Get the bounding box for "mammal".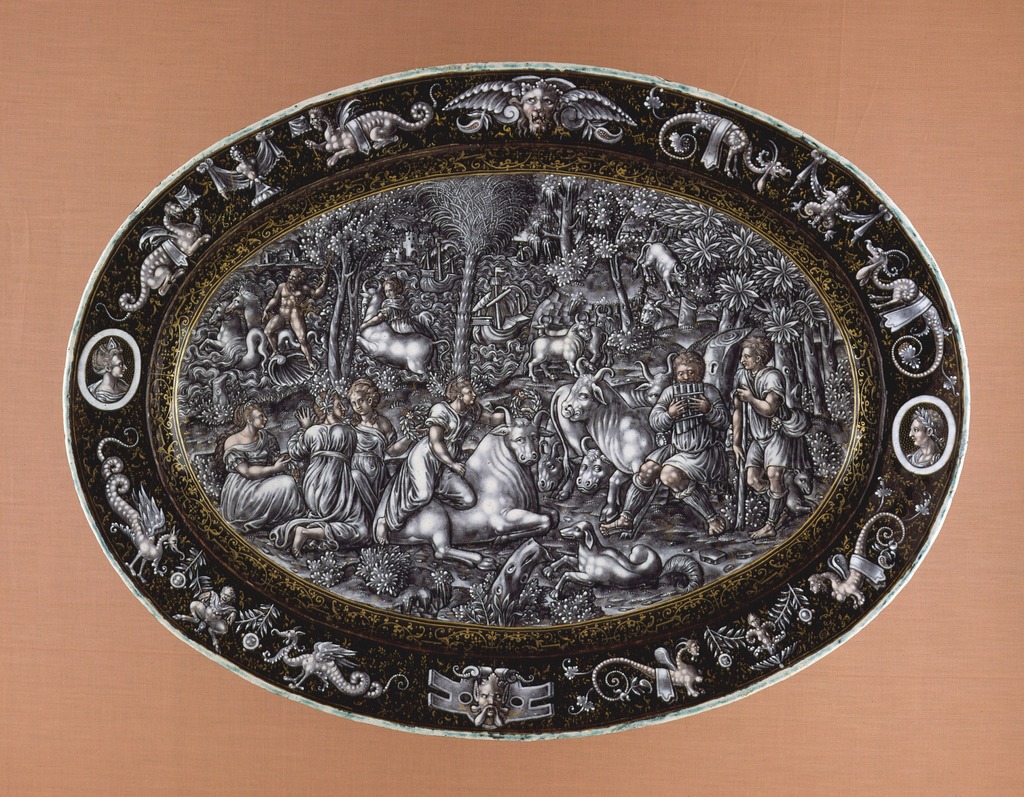
[x1=730, y1=326, x2=790, y2=538].
